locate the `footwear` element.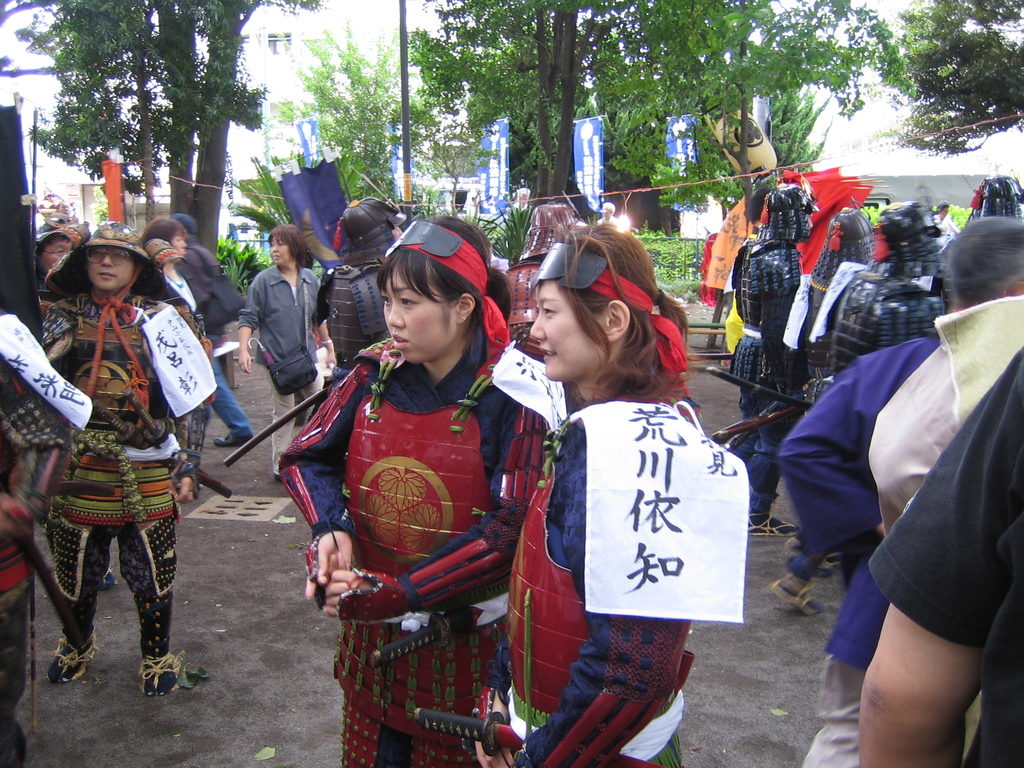
Element bbox: (x1=742, y1=505, x2=797, y2=547).
